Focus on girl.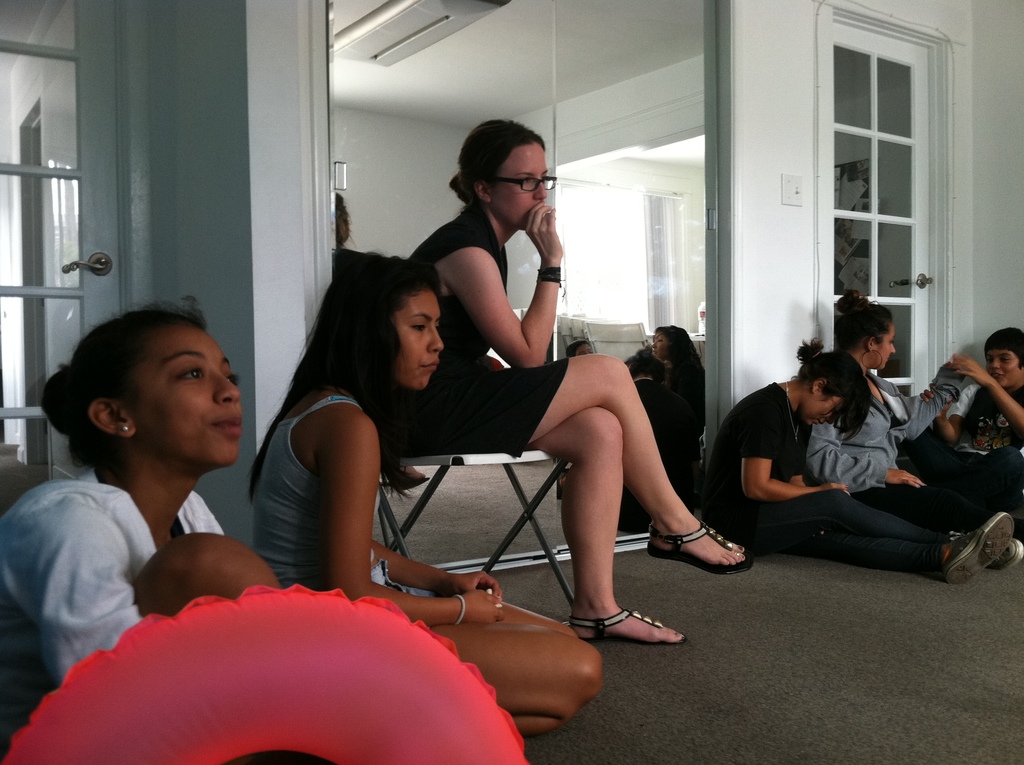
Focused at (624,346,706,520).
